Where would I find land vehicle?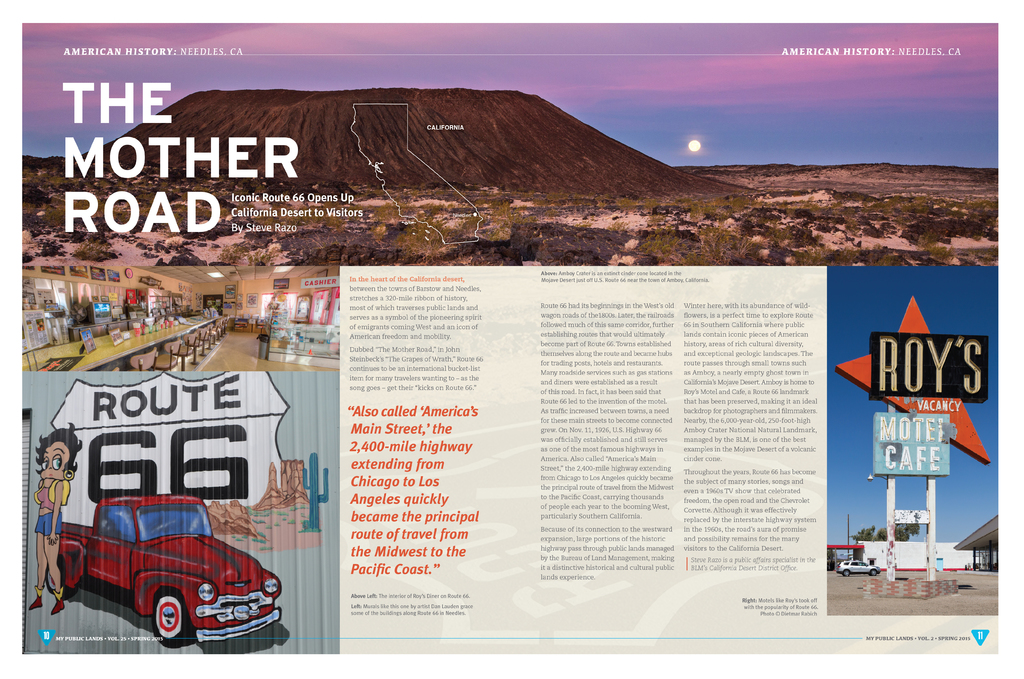
At 41/476/295/652.
